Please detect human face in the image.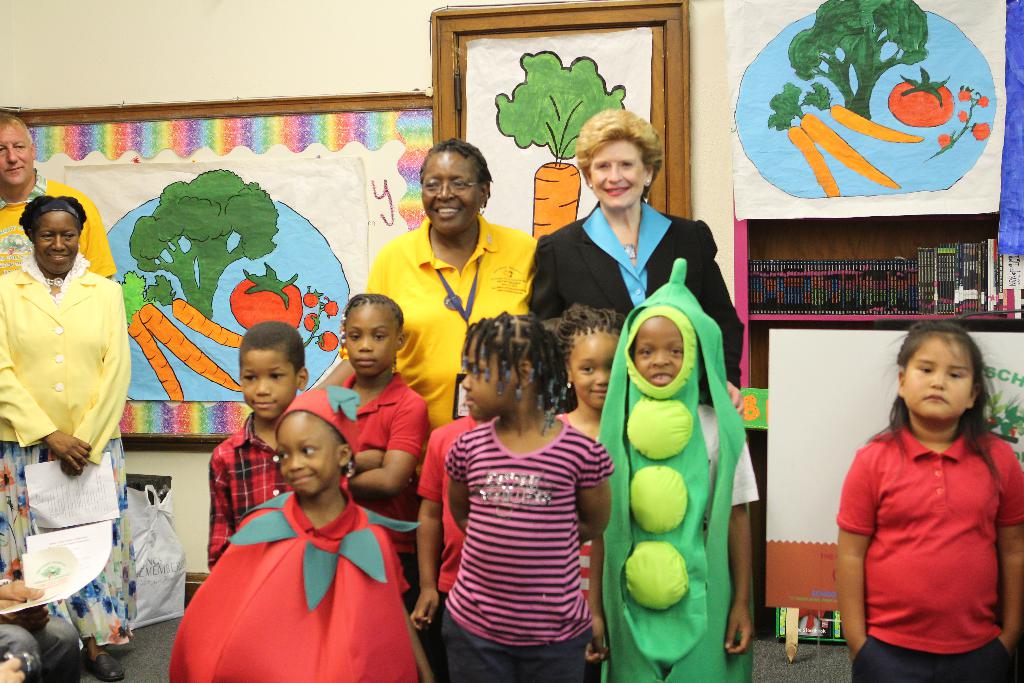
(left=0, top=120, right=34, bottom=194).
